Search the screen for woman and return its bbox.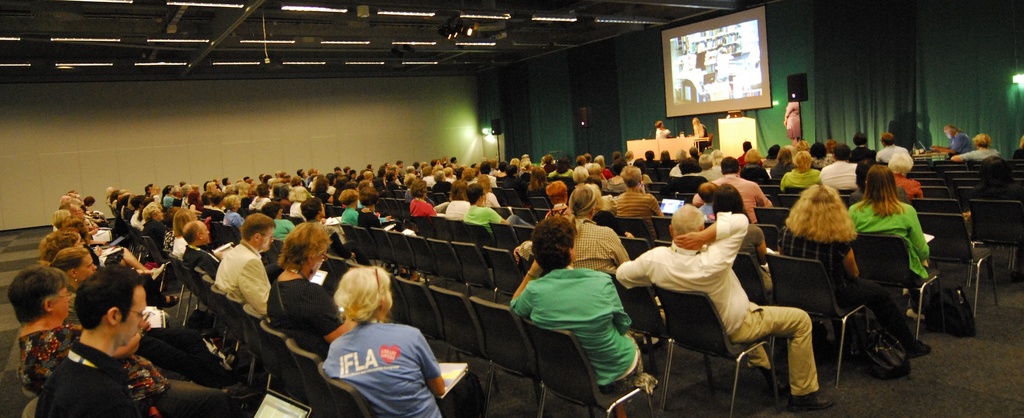
Found: [783,100,799,145].
